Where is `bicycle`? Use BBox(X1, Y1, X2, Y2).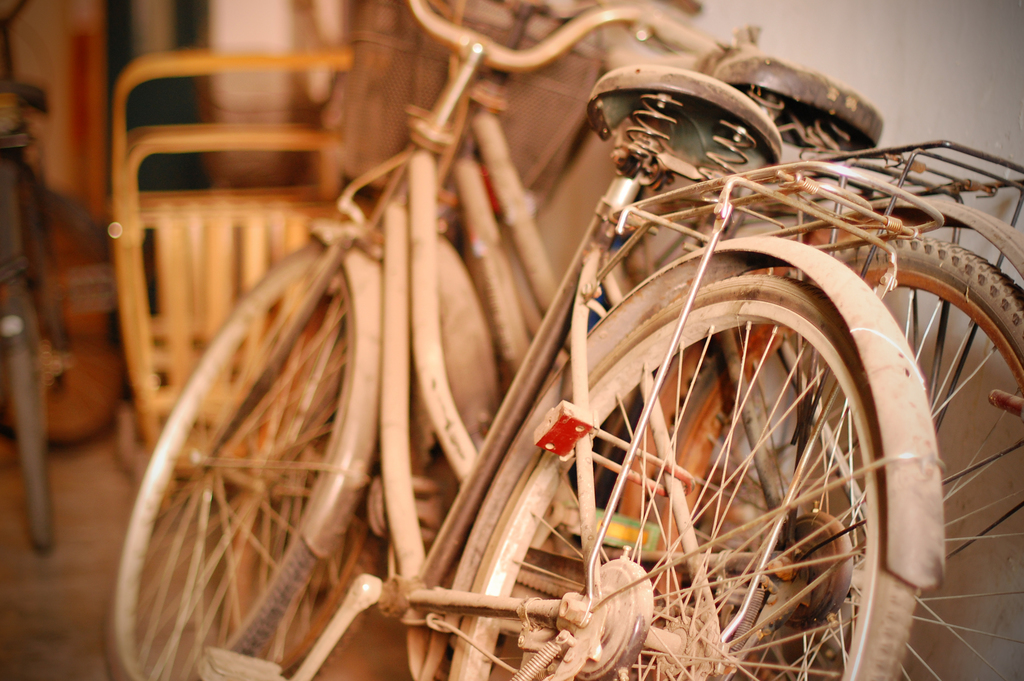
BBox(0, 0, 129, 557).
